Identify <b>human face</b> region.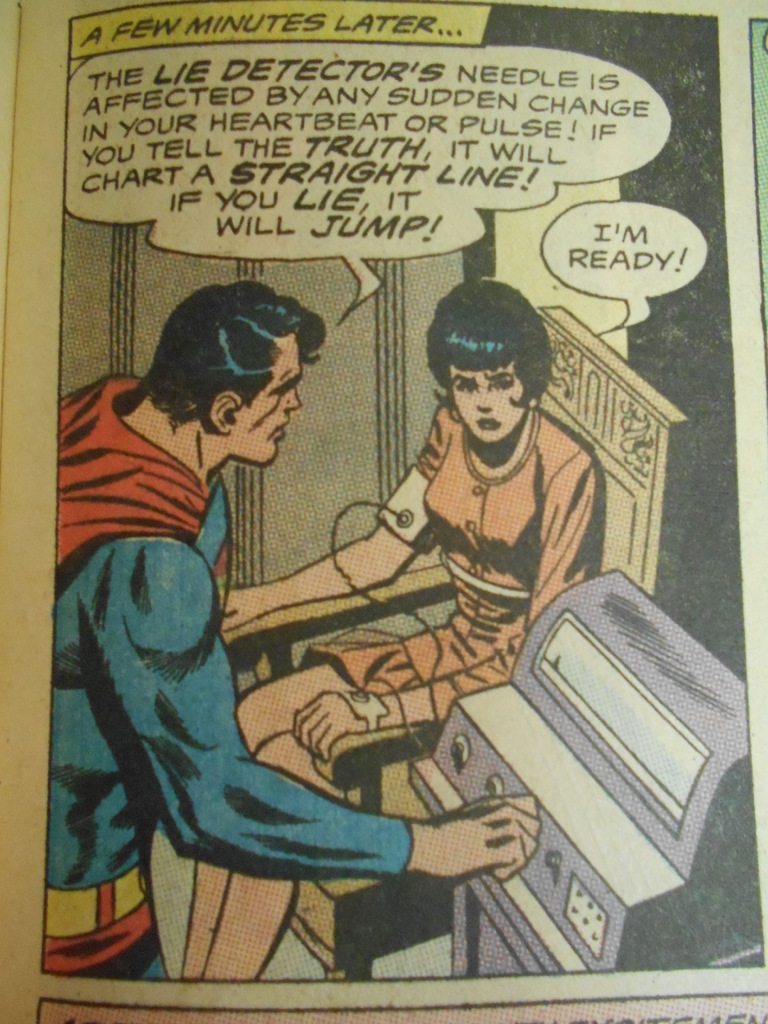
Region: (447,358,529,441).
